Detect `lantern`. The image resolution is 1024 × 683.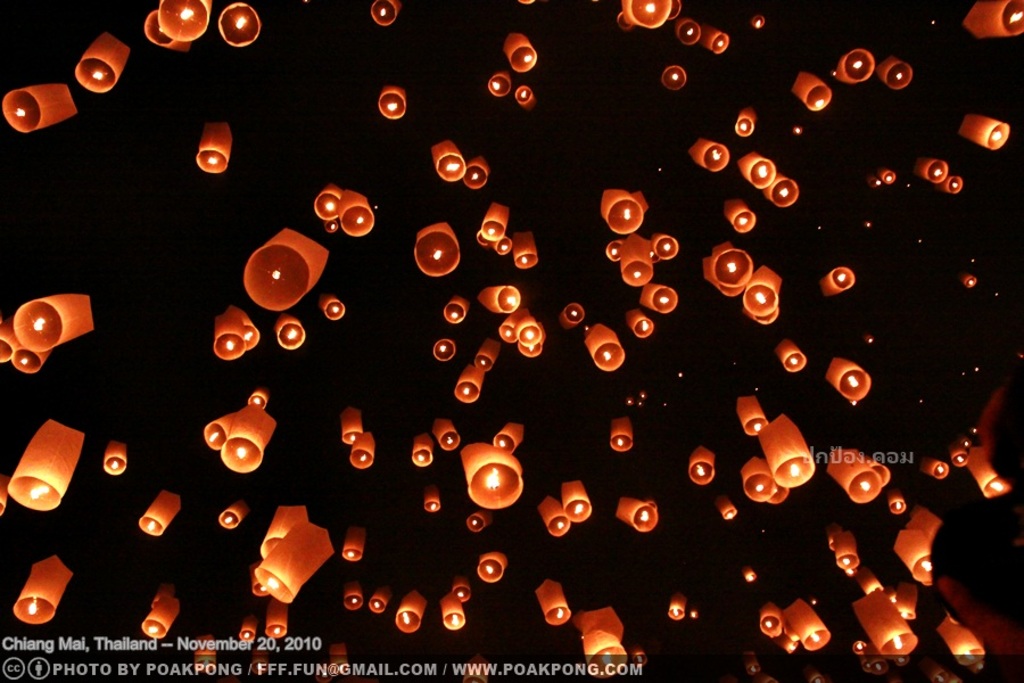
detection(18, 295, 93, 349).
